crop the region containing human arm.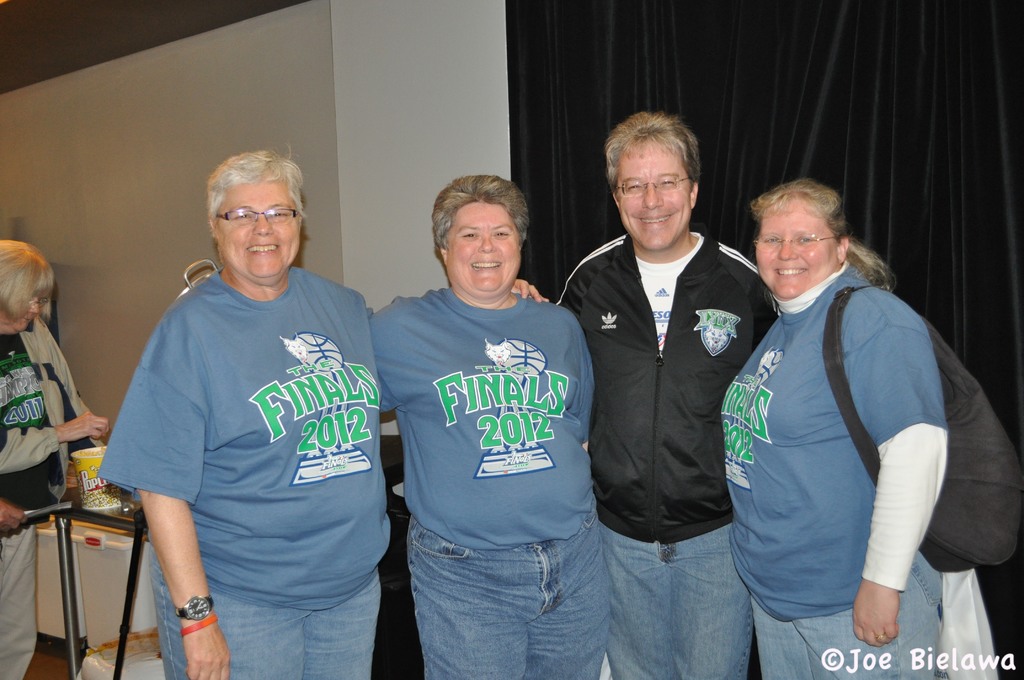
Crop region: (x1=507, y1=268, x2=545, y2=307).
